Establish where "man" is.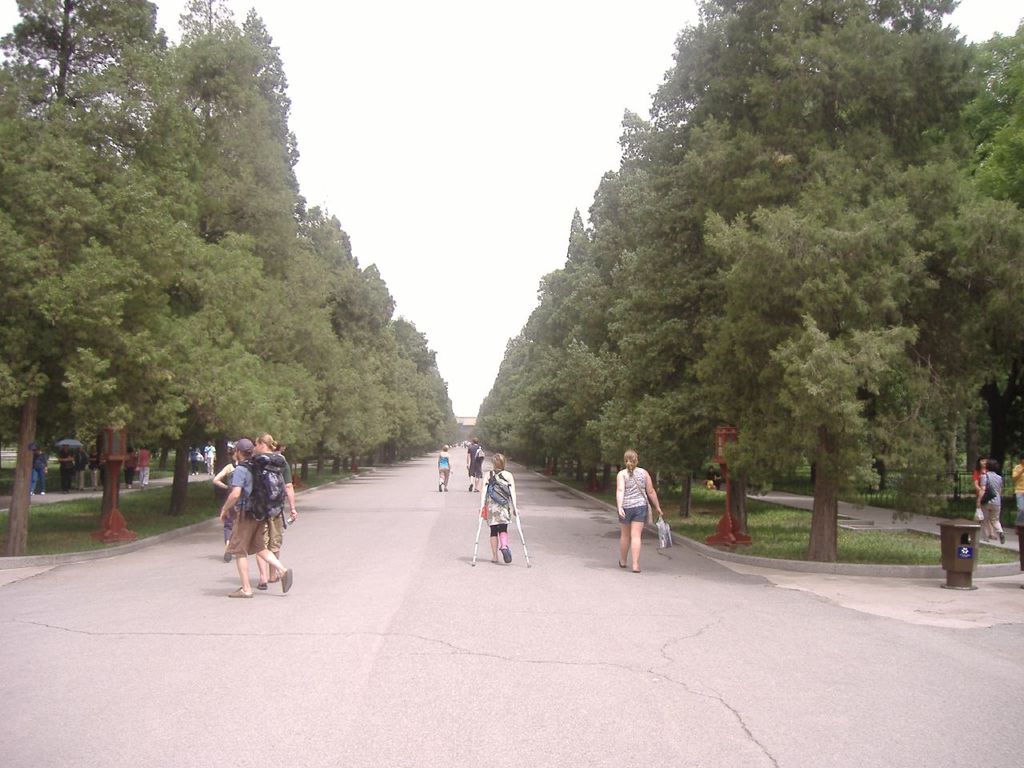
Established at x1=466, y1=440, x2=482, y2=490.
